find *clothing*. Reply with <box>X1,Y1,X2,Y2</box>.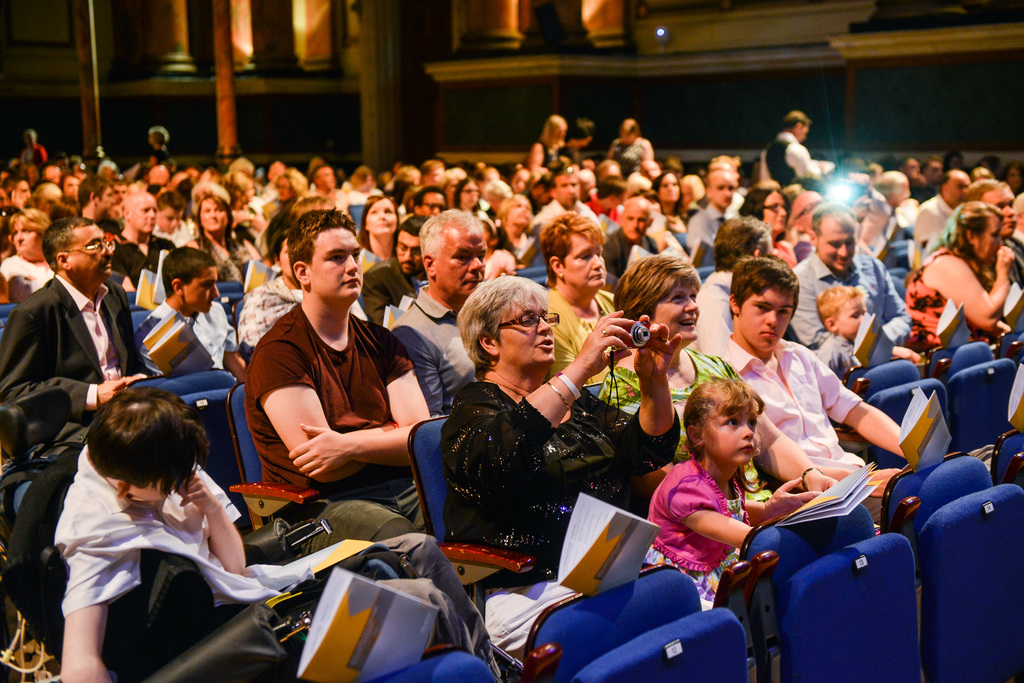
<box>551,285,631,398</box>.
